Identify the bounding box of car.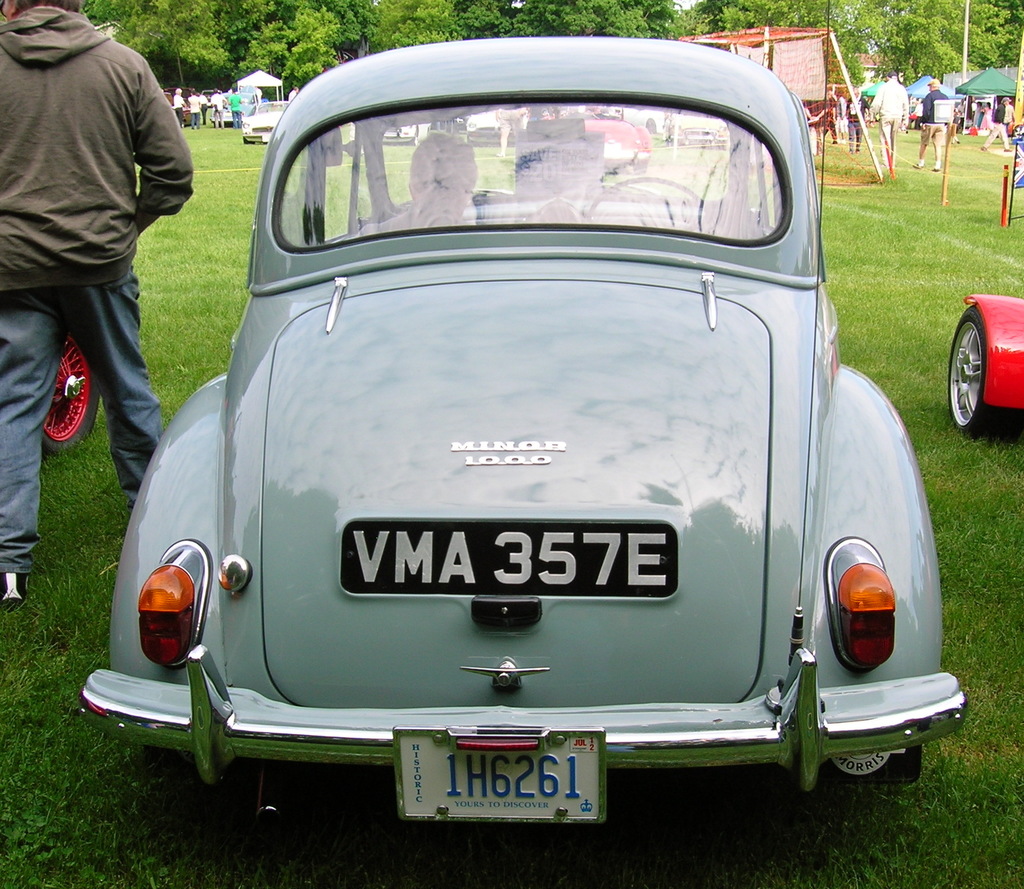
Rect(380, 126, 432, 145).
